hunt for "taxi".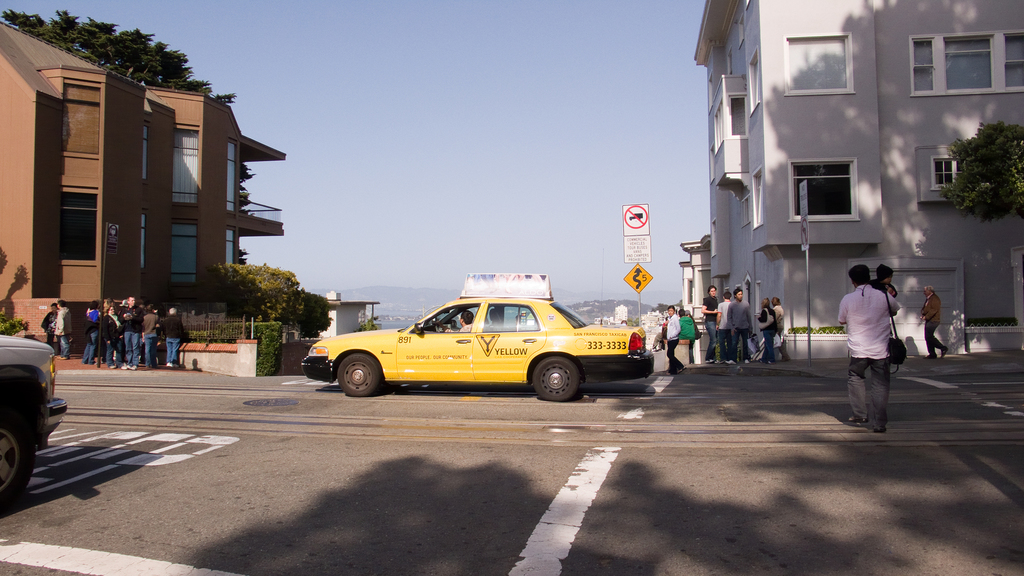
Hunted down at region(307, 273, 634, 399).
